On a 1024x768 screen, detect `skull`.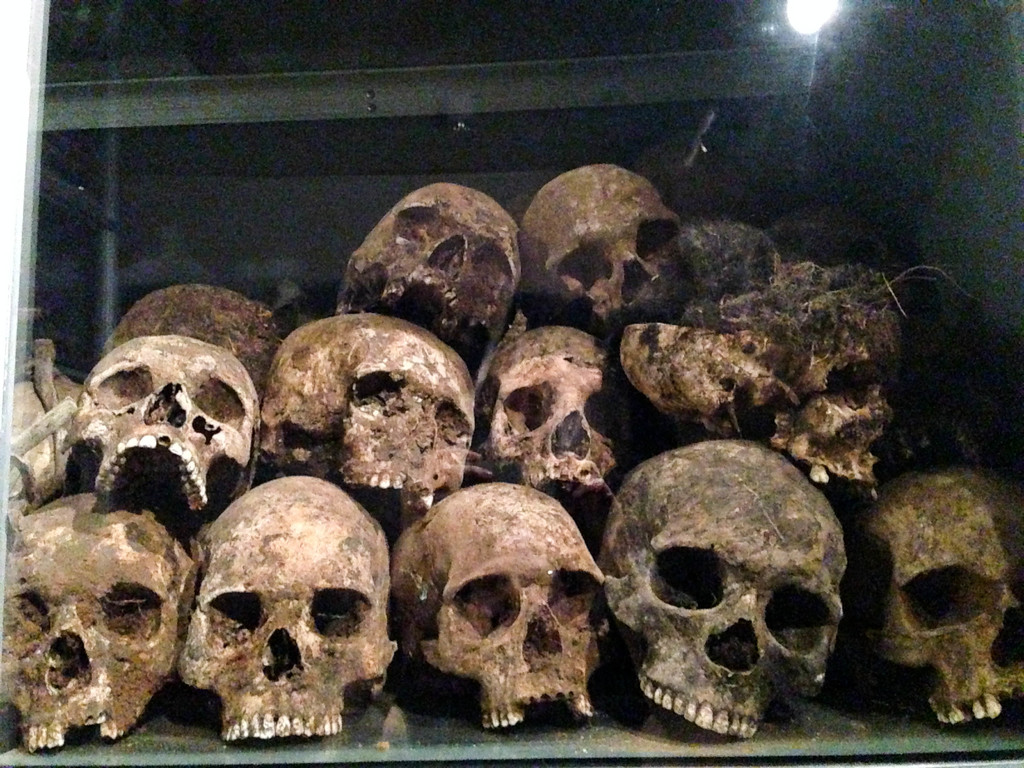
crop(516, 164, 705, 319).
